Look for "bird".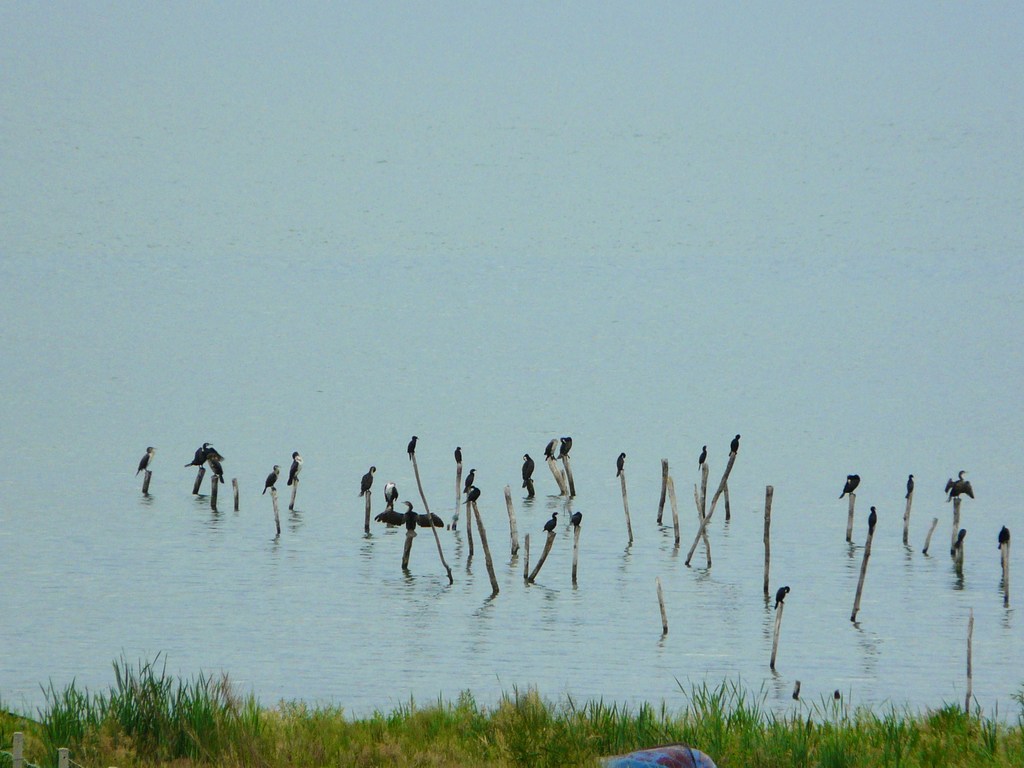
Found: locate(356, 465, 377, 500).
